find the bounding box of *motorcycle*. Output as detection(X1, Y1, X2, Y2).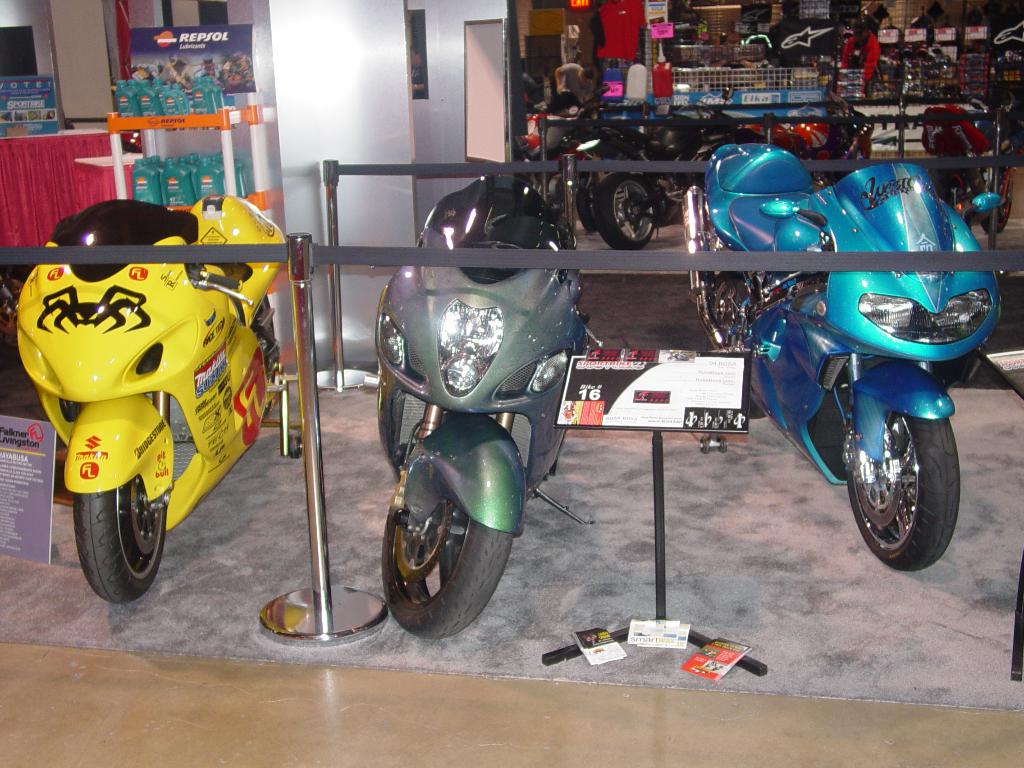
detection(376, 171, 592, 642).
